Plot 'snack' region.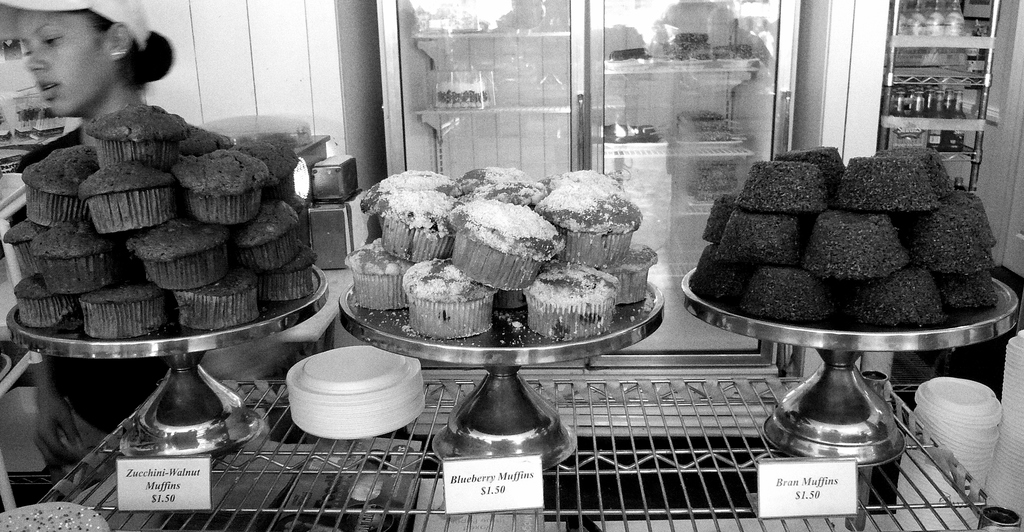
Plotted at x1=30 y1=143 x2=93 y2=227.
